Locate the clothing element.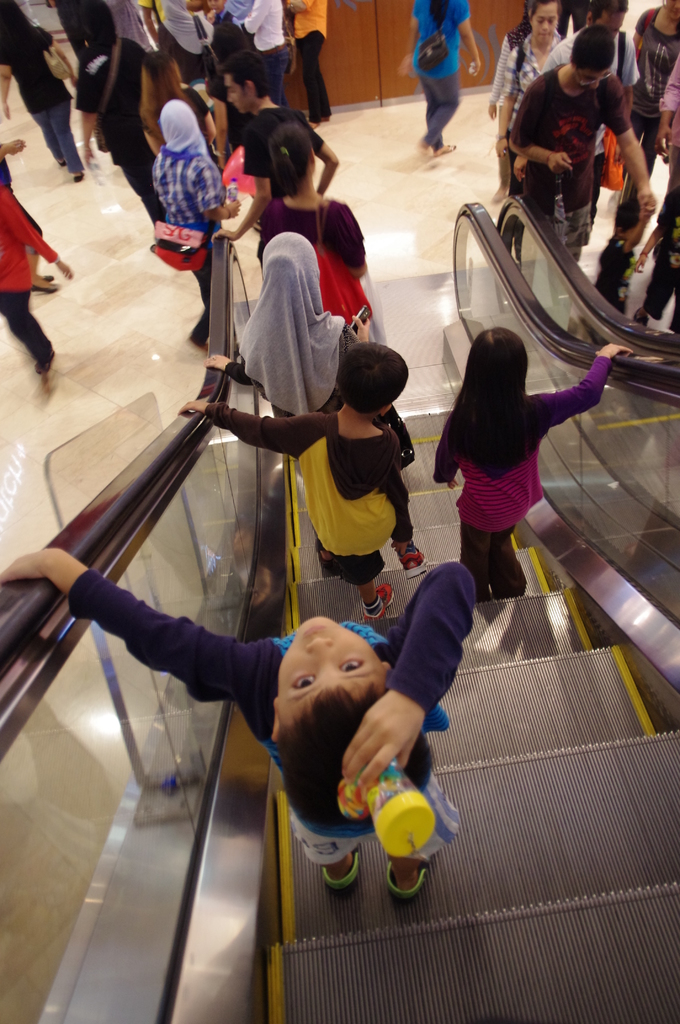
Element bbox: (236,228,350,420).
